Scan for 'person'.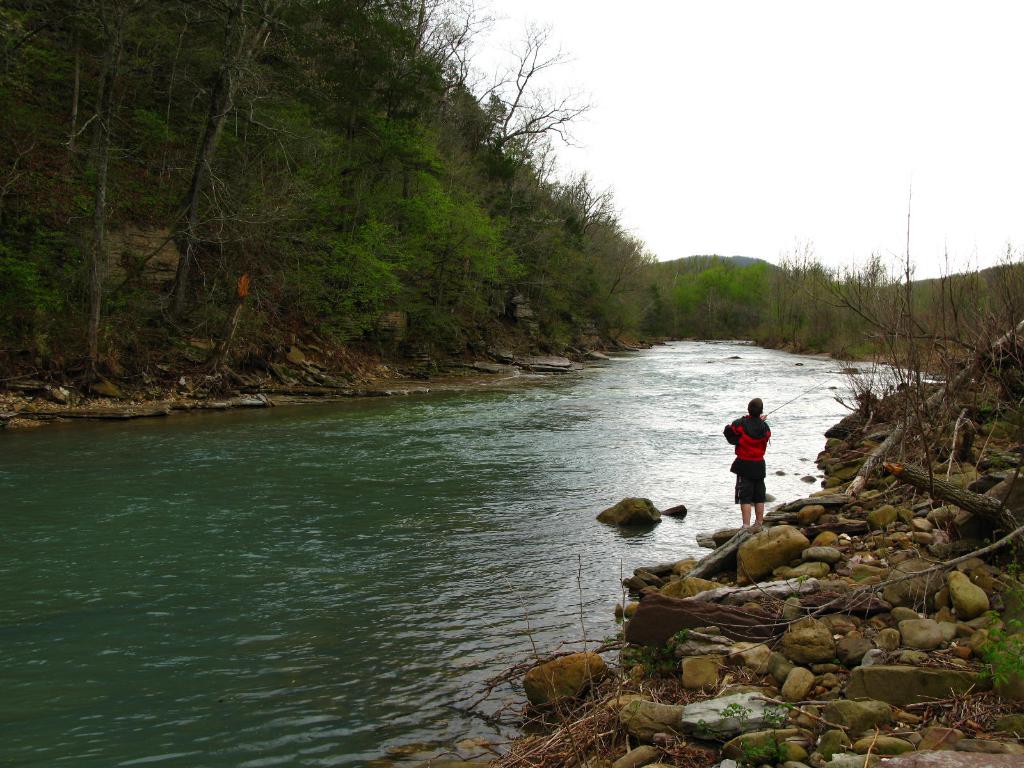
Scan result: box=[723, 399, 771, 532].
